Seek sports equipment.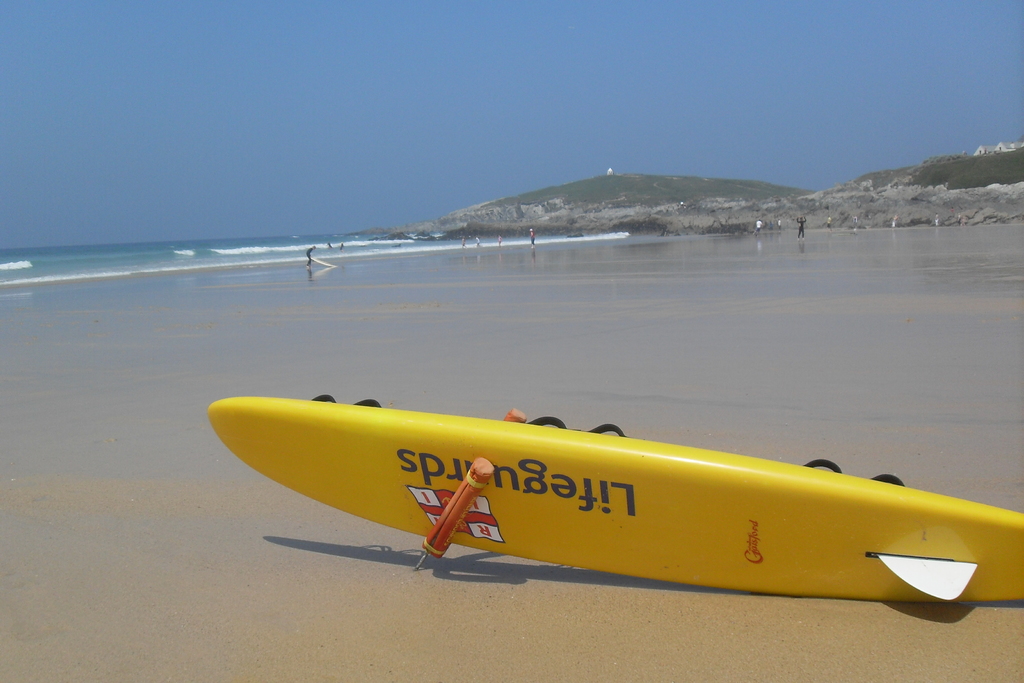
207,393,1023,602.
